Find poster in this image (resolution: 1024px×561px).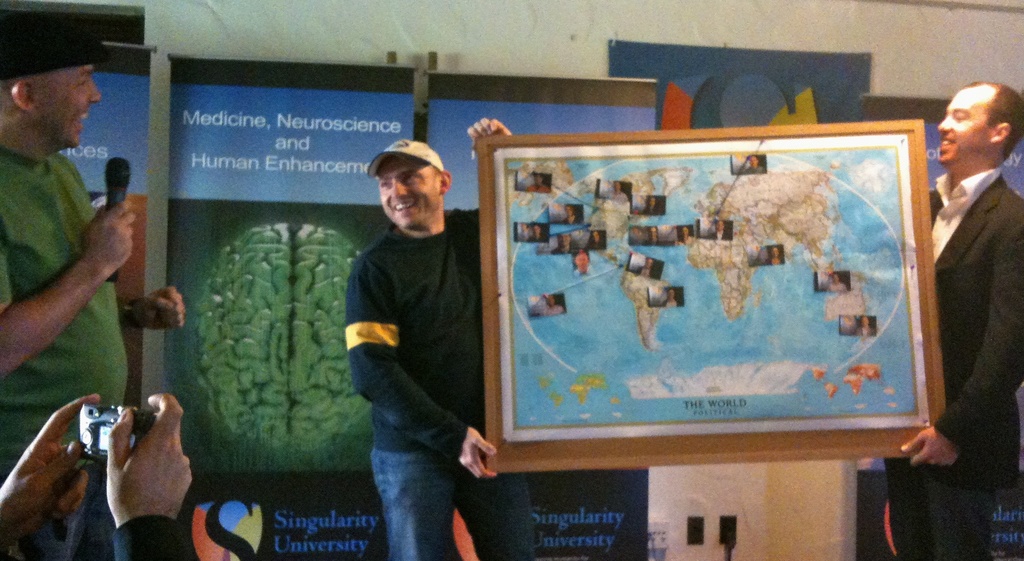
<box>63,38,152,401</box>.
